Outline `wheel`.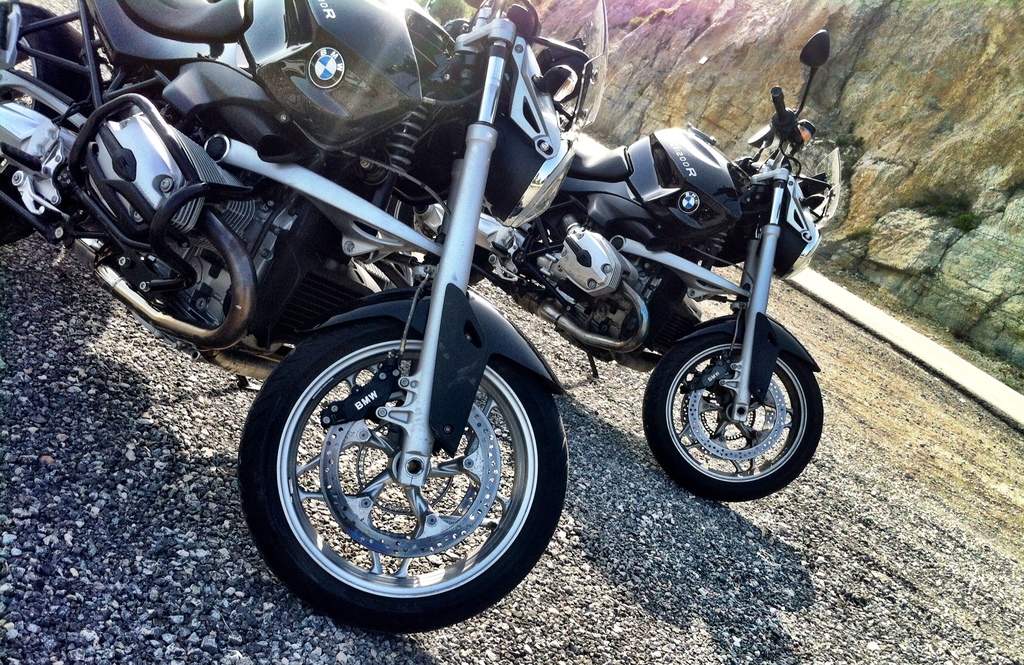
Outline: box(236, 312, 566, 636).
